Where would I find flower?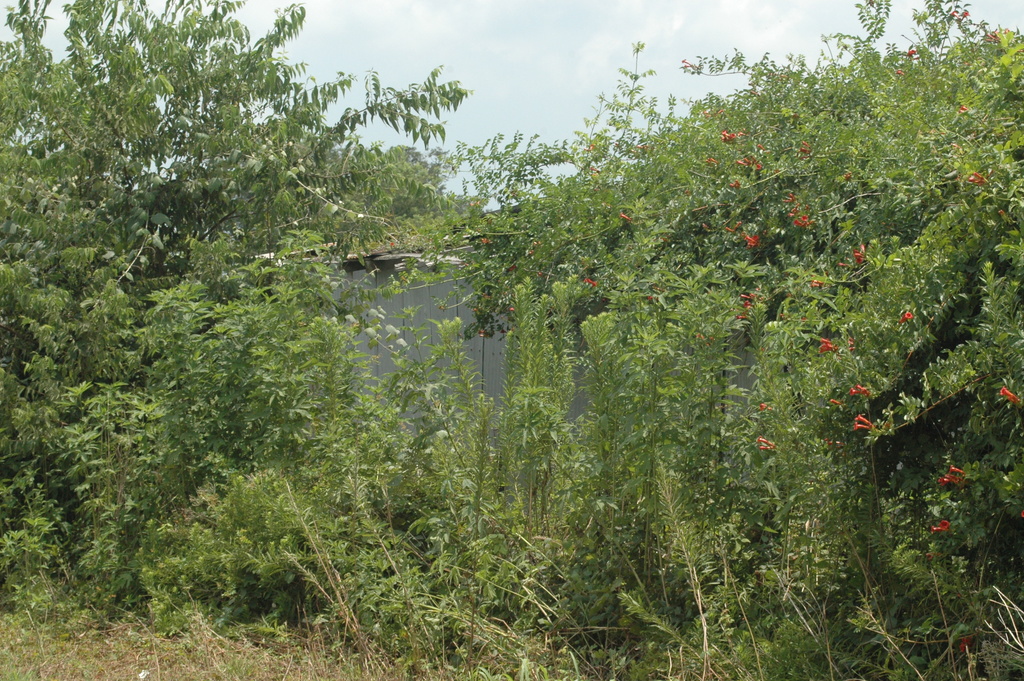
At bbox(584, 275, 598, 288).
